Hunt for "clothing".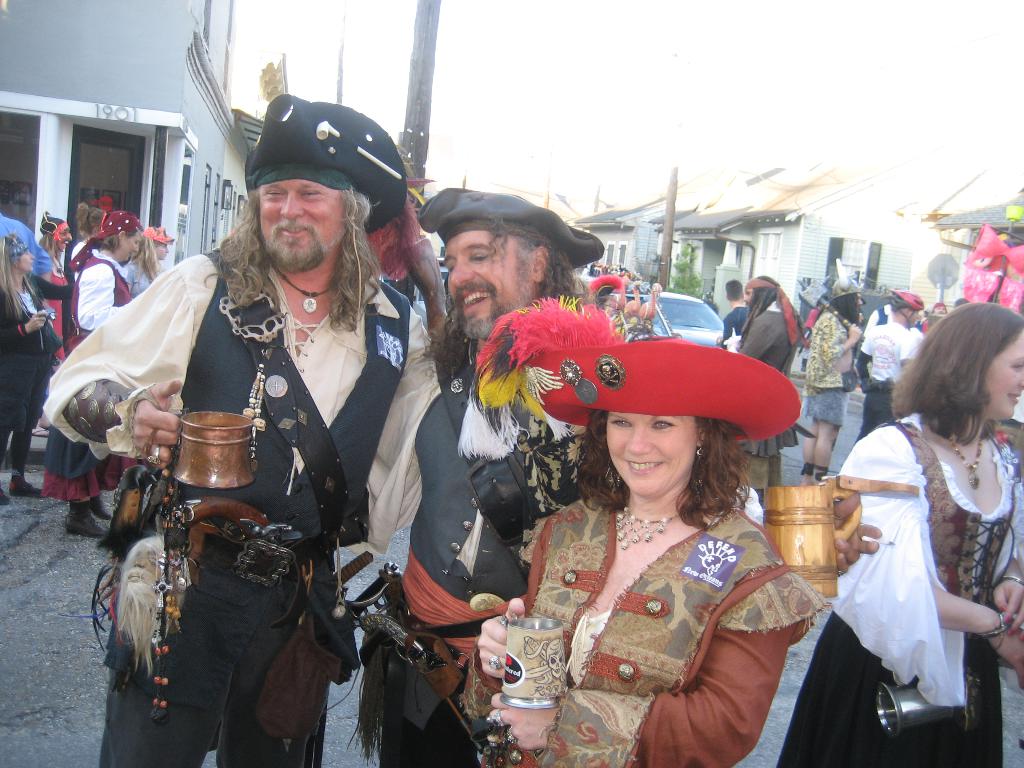
Hunted down at Rect(59, 254, 134, 495).
